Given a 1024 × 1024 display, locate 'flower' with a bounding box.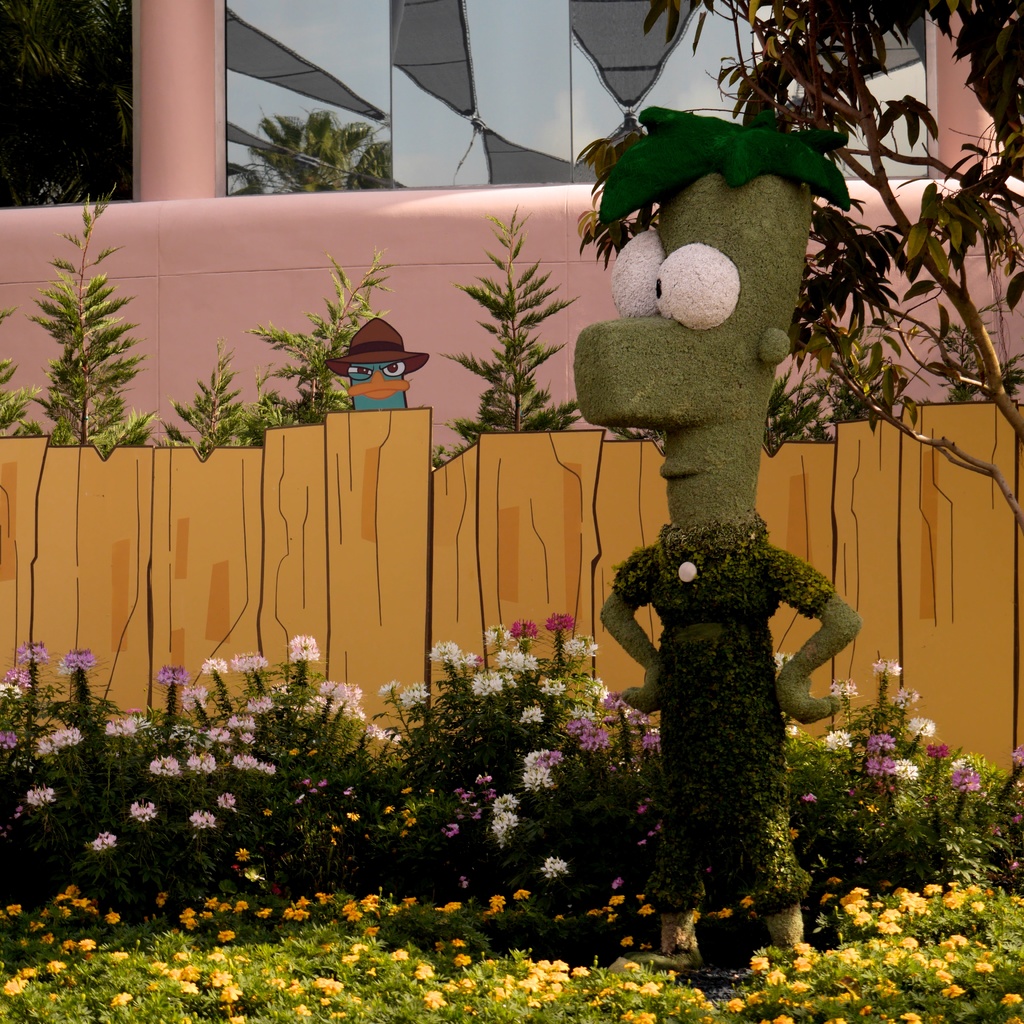
Located: <bbox>282, 906, 294, 920</bbox>.
